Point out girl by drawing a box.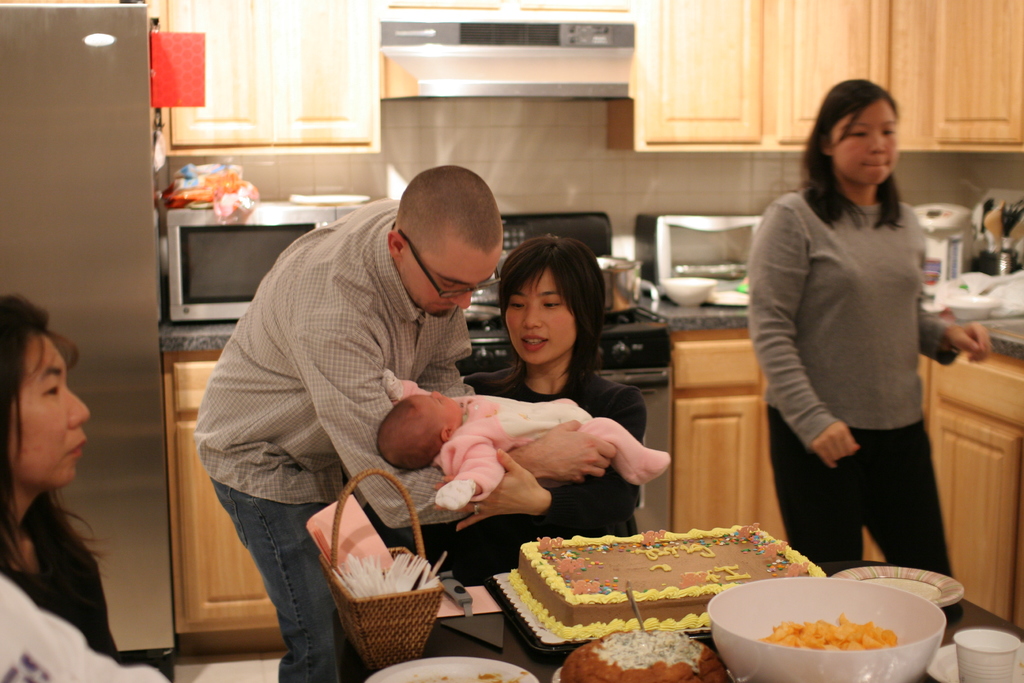
{"left": 377, "top": 369, "right": 672, "bottom": 508}.
